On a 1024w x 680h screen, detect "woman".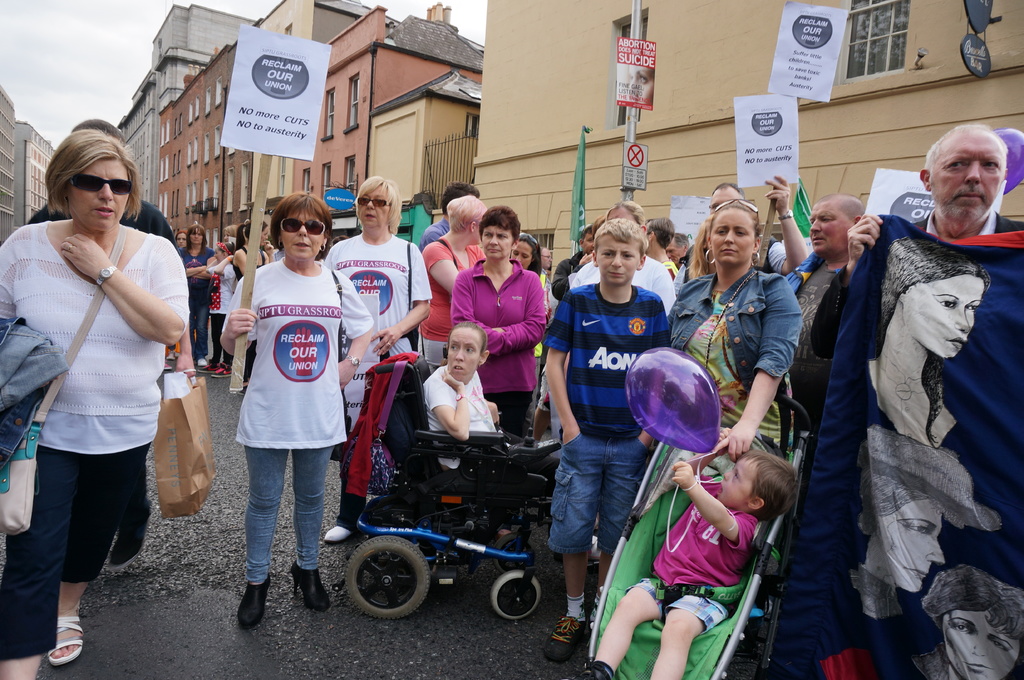
locate(13, 120, 196, 668).
